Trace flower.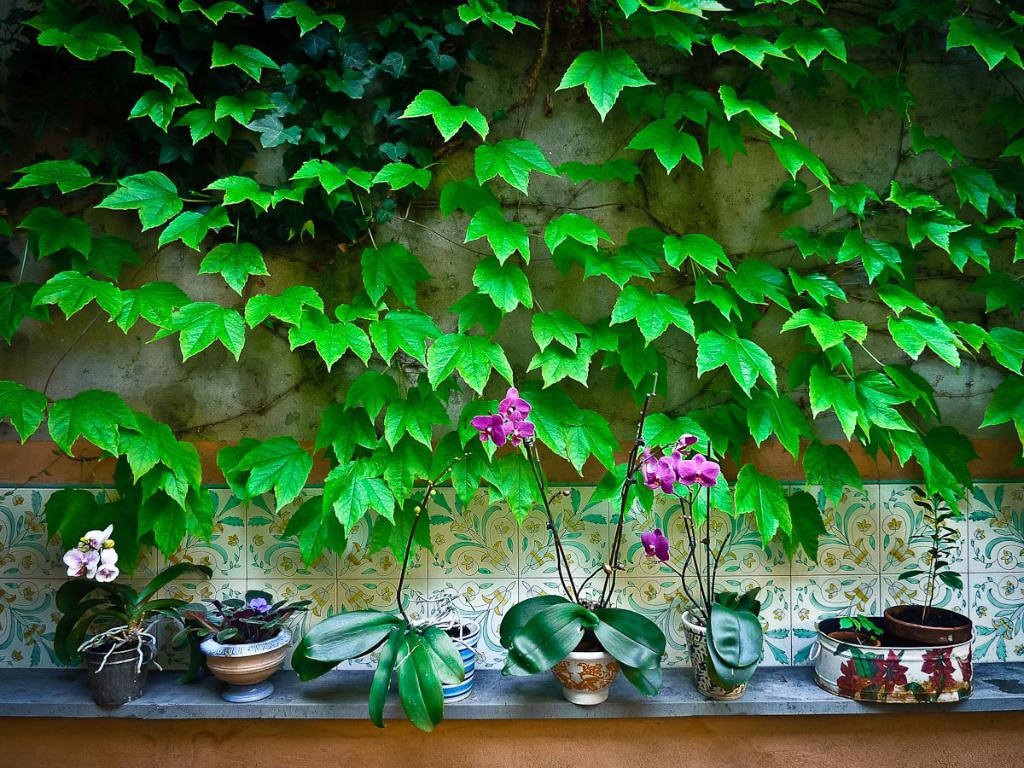
Traced to (743, 582, 750, 591).
